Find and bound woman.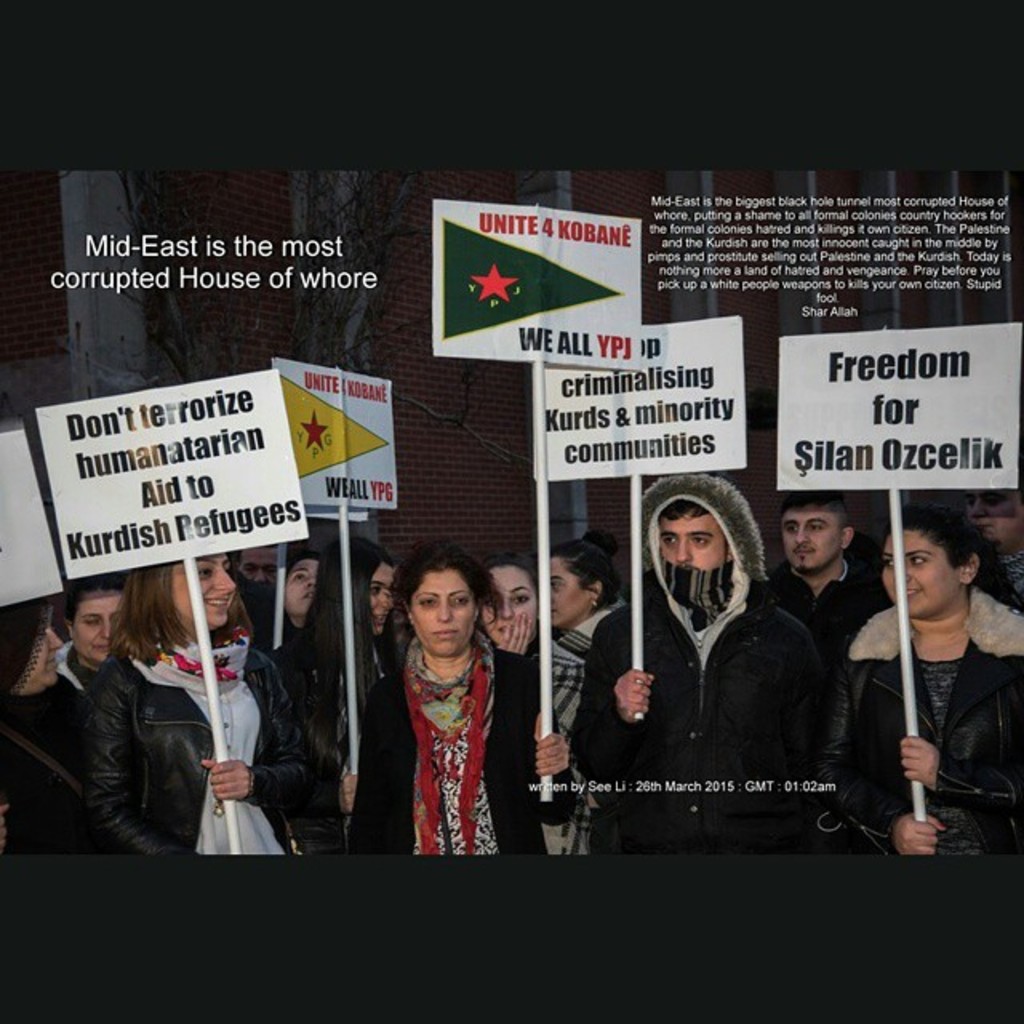
Bound: <bbox>821, 502, 1022, 859</bbox>.
